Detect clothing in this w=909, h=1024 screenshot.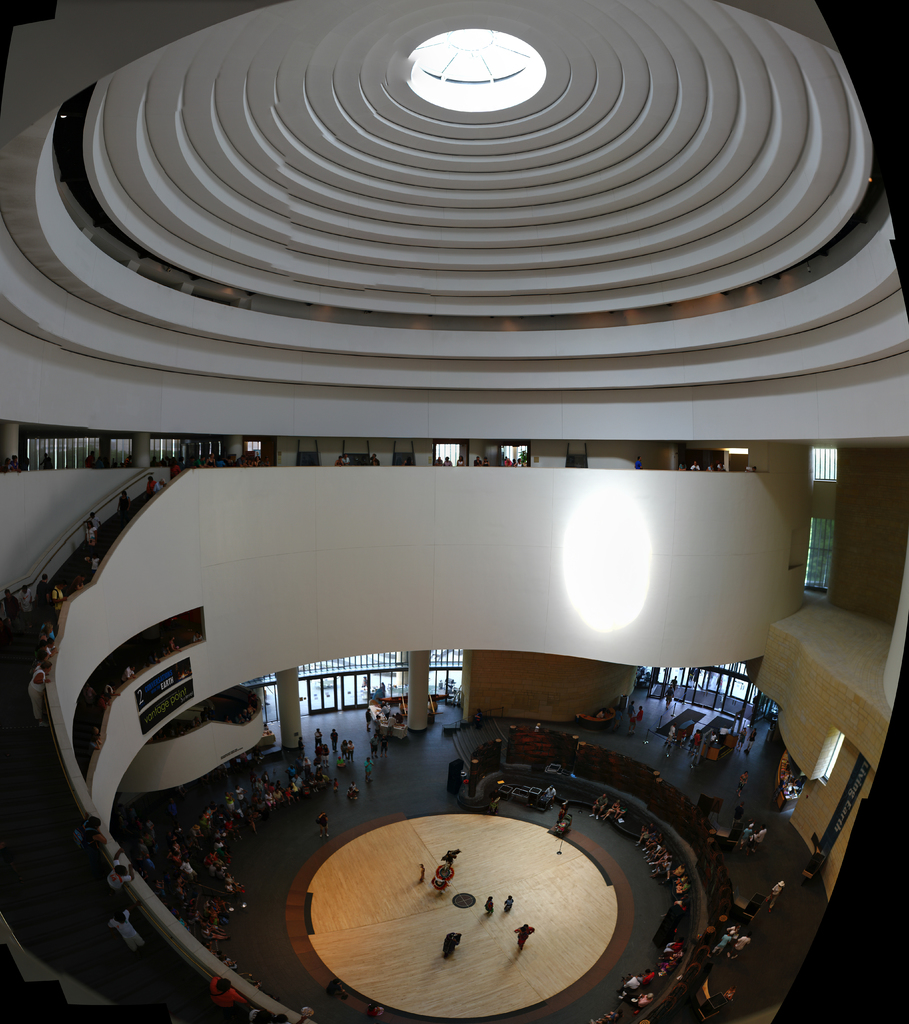
Detection: (x1=192, y1=634, x2=202, y2=642).
